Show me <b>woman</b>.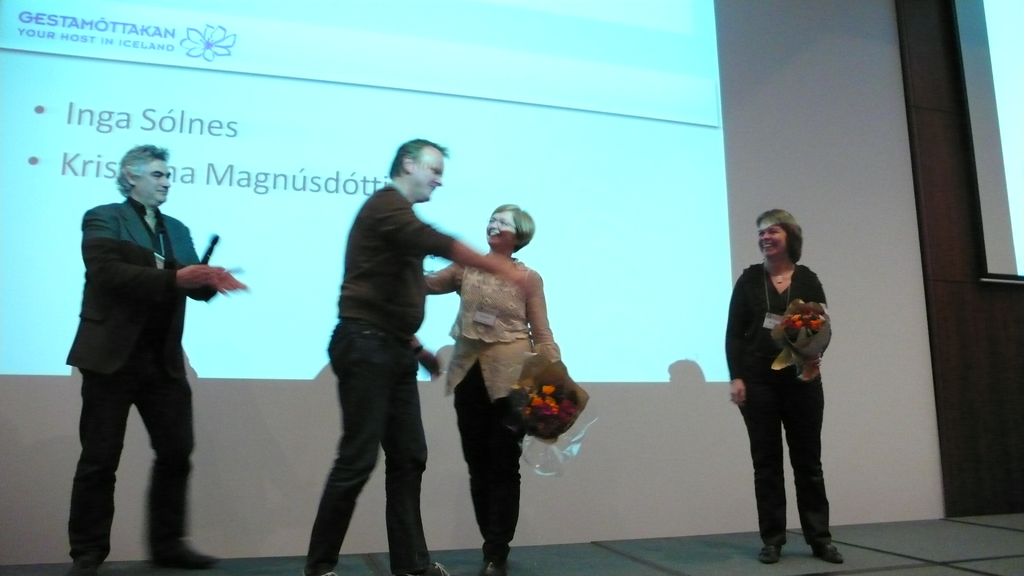
<b>woman</b> is here: region(431, 195, 579, 564).
